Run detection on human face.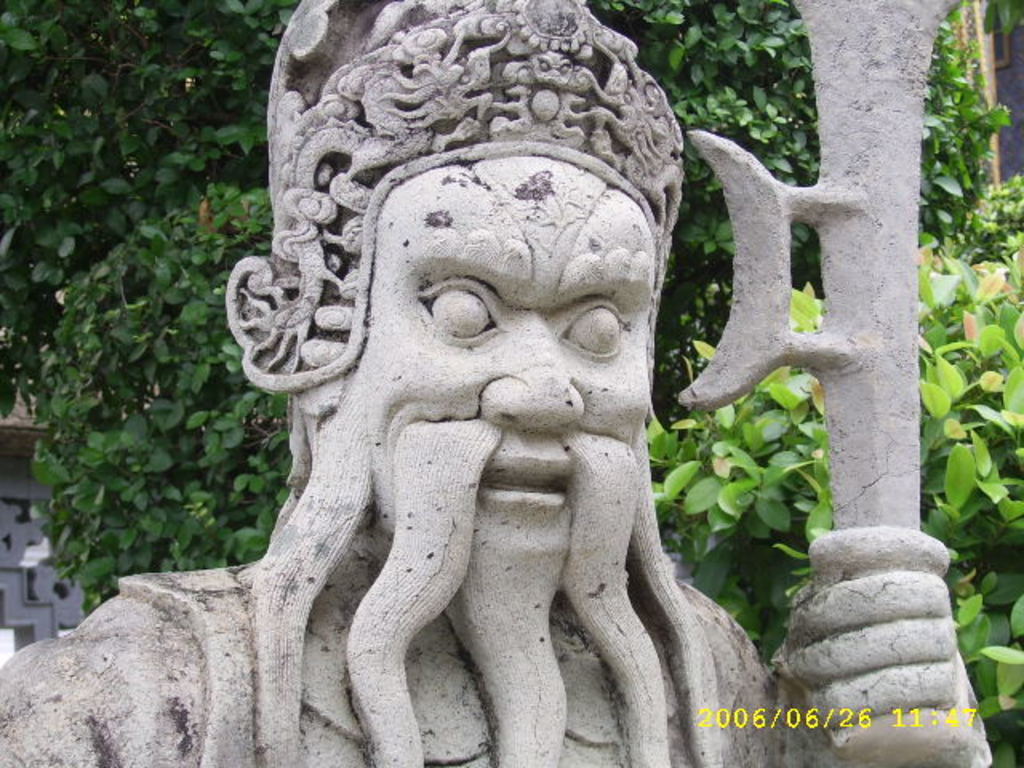
Result: bbox=(355, 150, 654, 592).
